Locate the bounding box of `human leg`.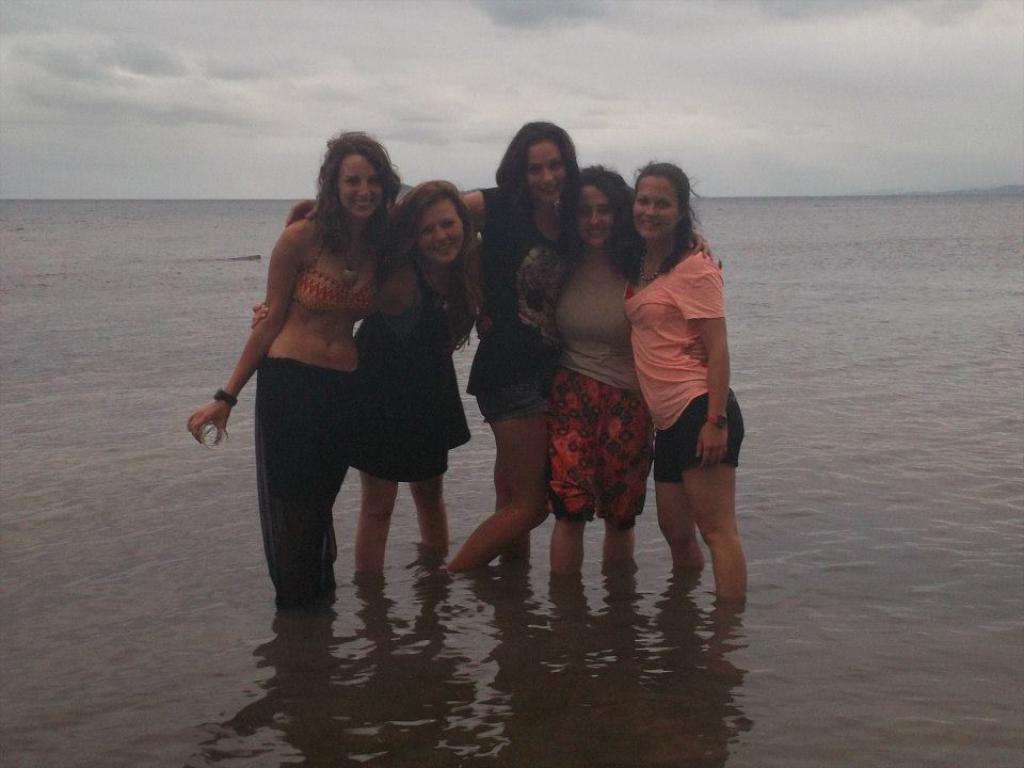
Bounding box: crop(679, 459, 738, 608).
